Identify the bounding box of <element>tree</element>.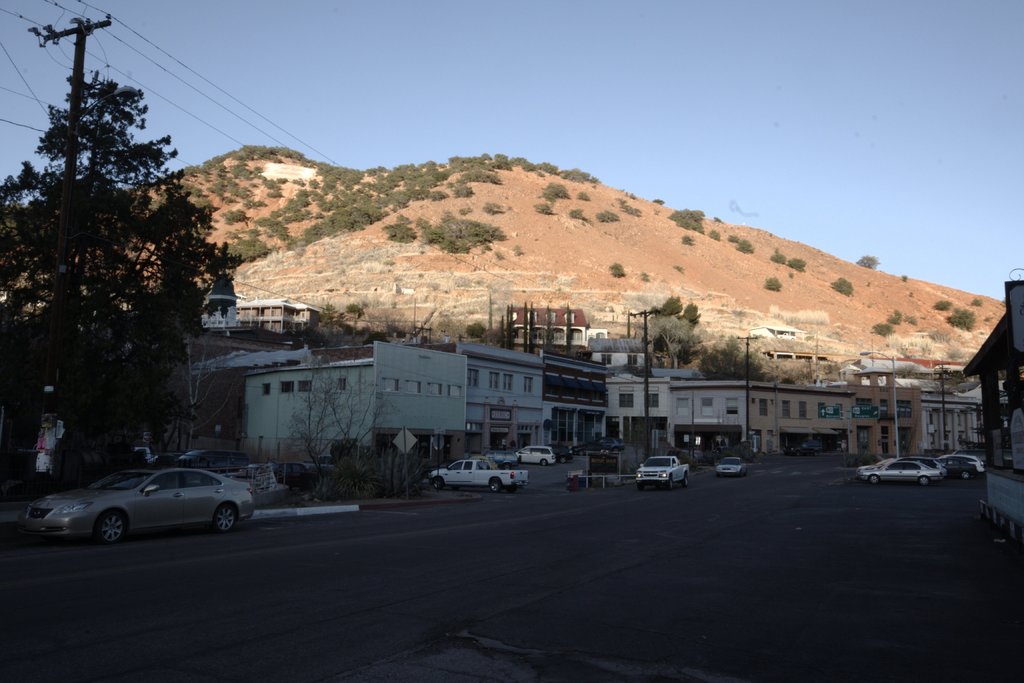
769:251:789:265.
